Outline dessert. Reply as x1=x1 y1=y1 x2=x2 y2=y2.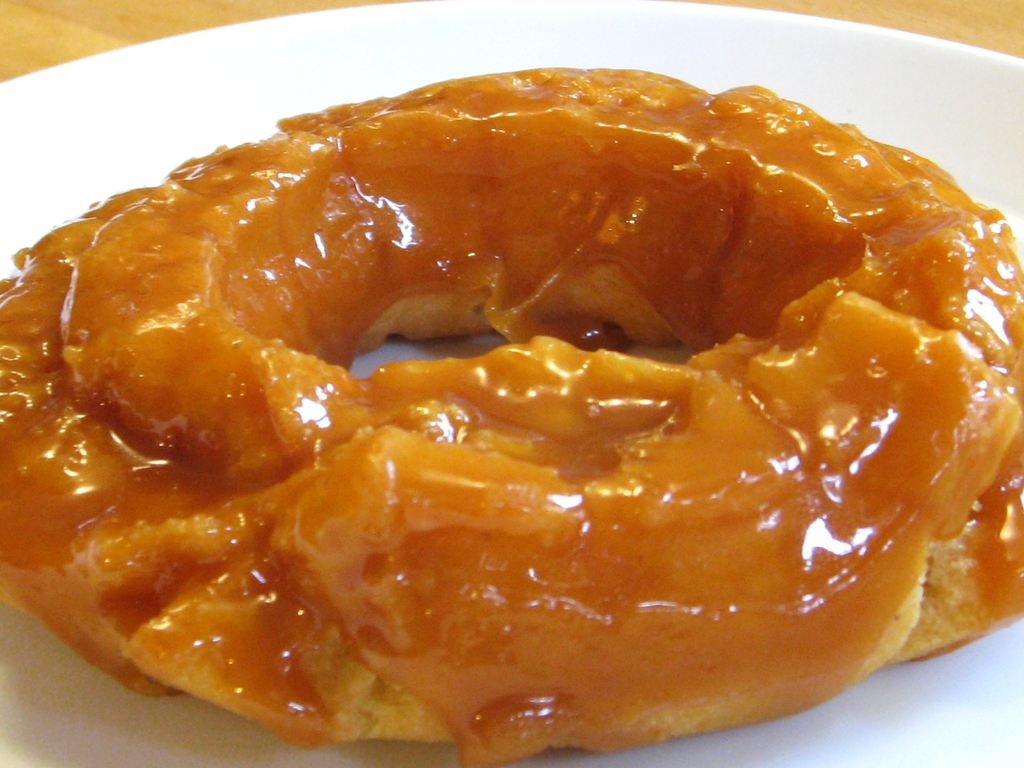
x1=45 y1=41 x2=1013 y2=760.
